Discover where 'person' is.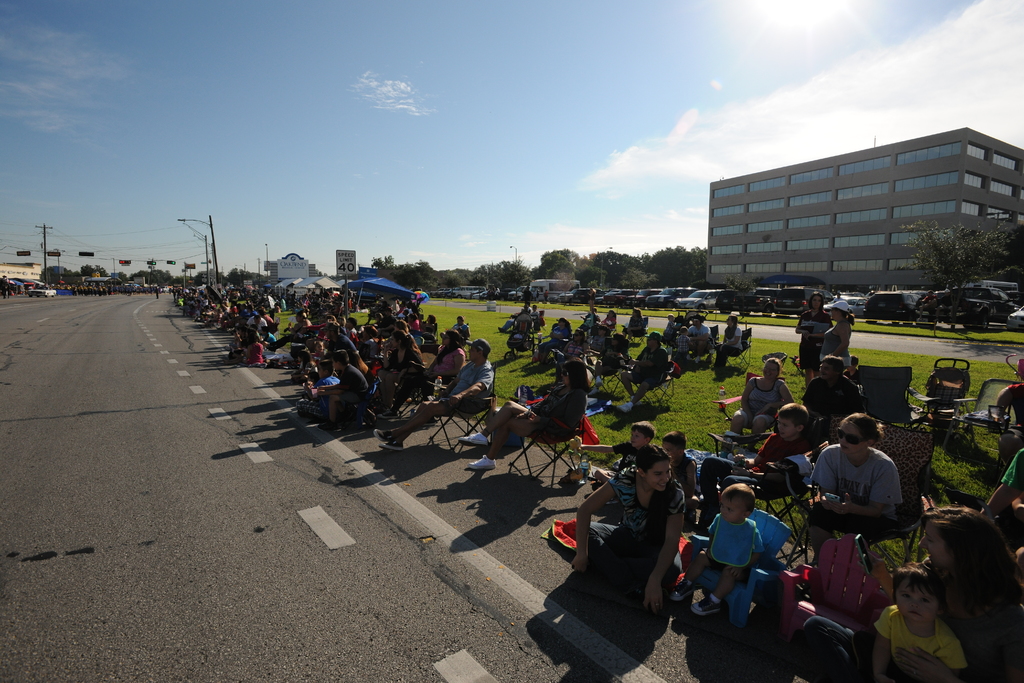
Discovered at x1=868 y1=569 x2=963 y2=680.
